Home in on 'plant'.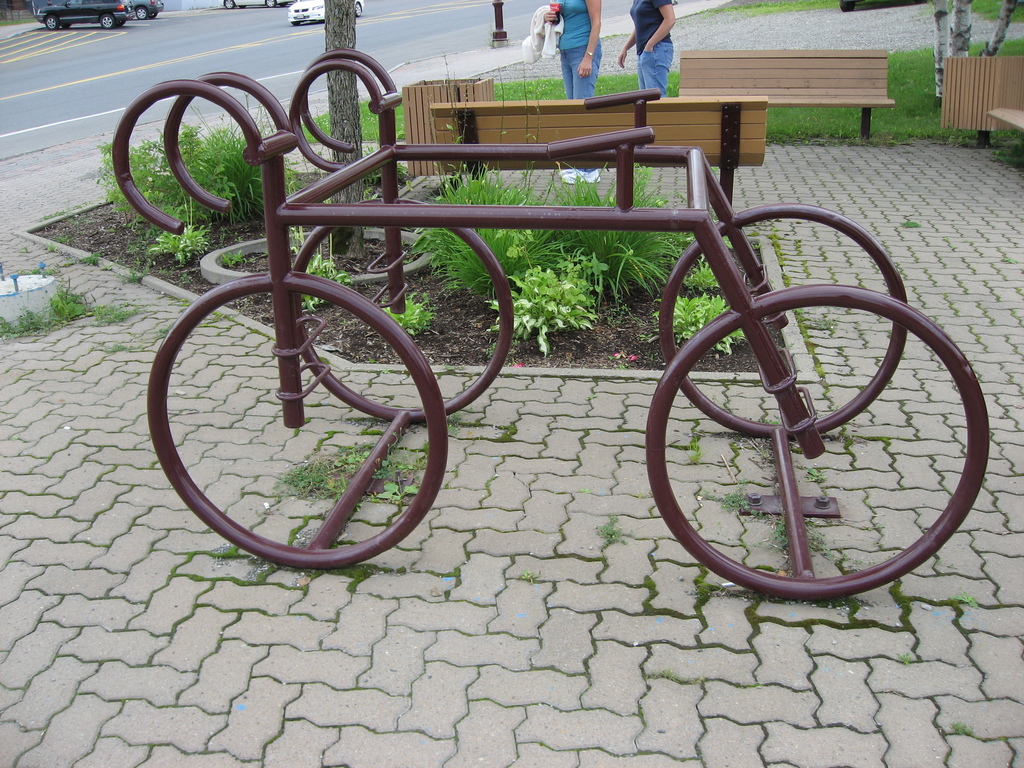
Homed in at {"x1": 950, "y1": 722, "x2": 969, "y2": 737}.
